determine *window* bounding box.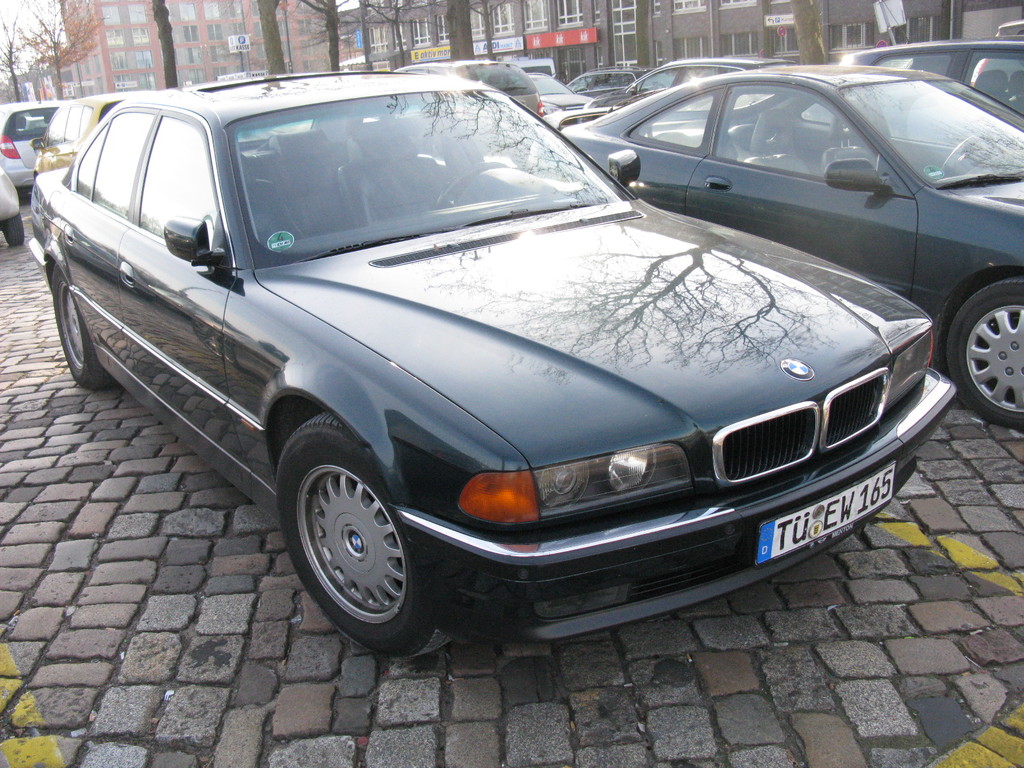
Determined: [left=93, top=54, right=99, bottom=71].
